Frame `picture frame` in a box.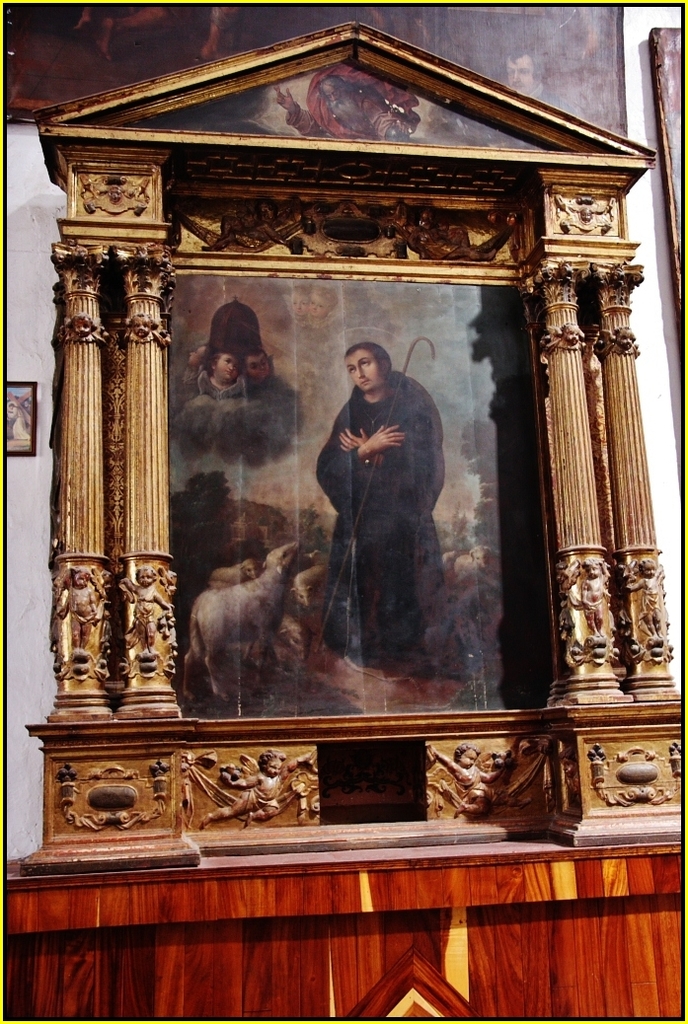
31/48/642/955.
